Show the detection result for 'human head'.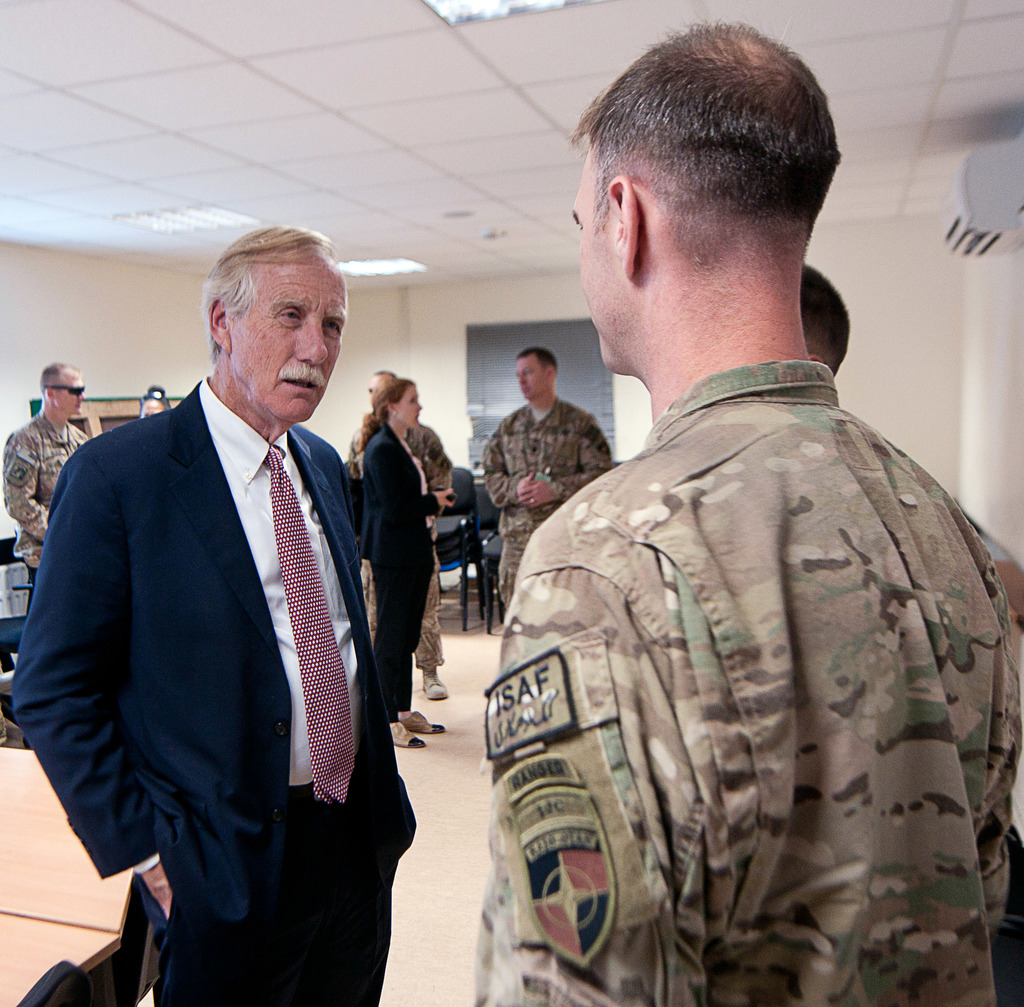
<region>202, 225, 361, 429</region>.
